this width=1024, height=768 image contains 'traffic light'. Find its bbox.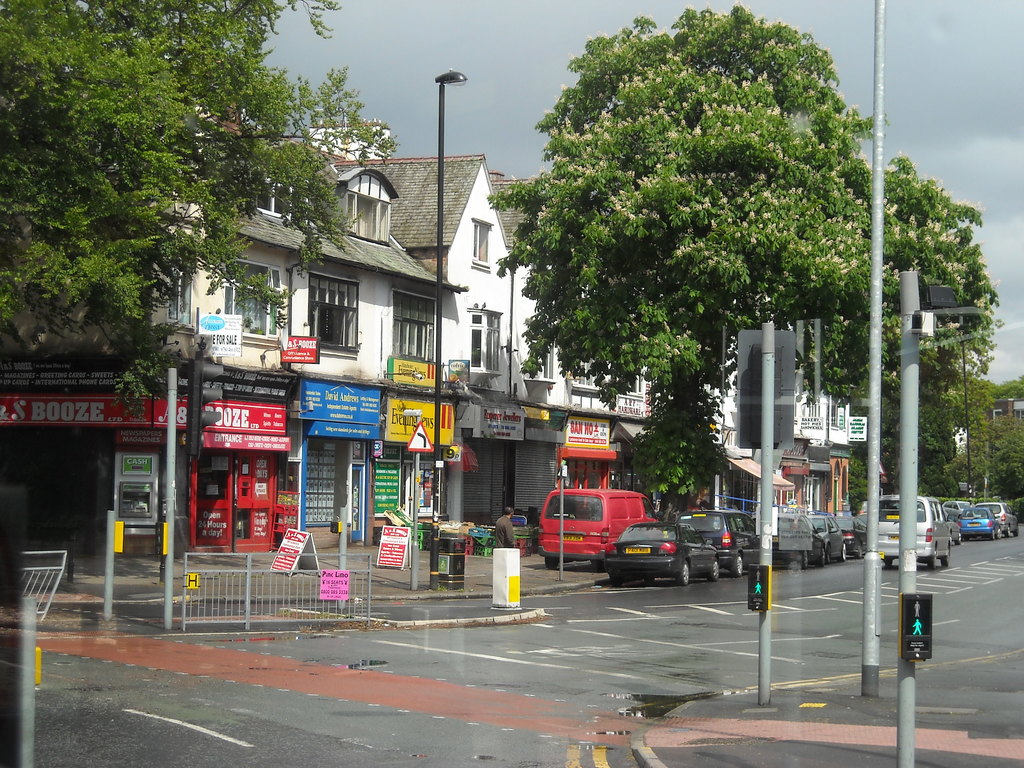
(747,563,769,612).
